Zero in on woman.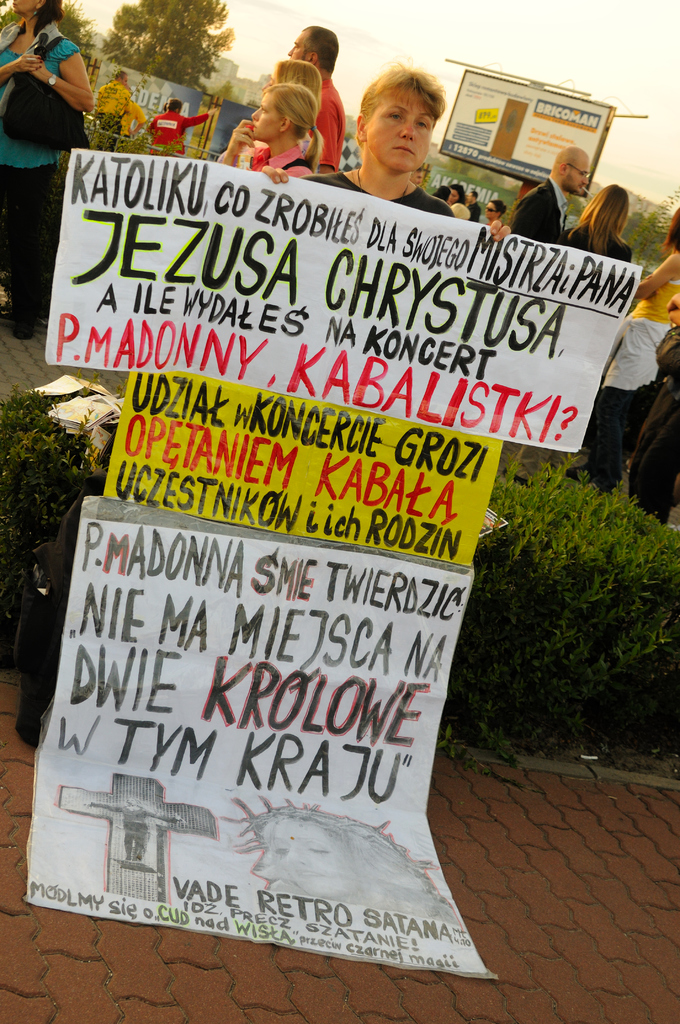
Zeroed in: rect(266, 61, 324, 187).
